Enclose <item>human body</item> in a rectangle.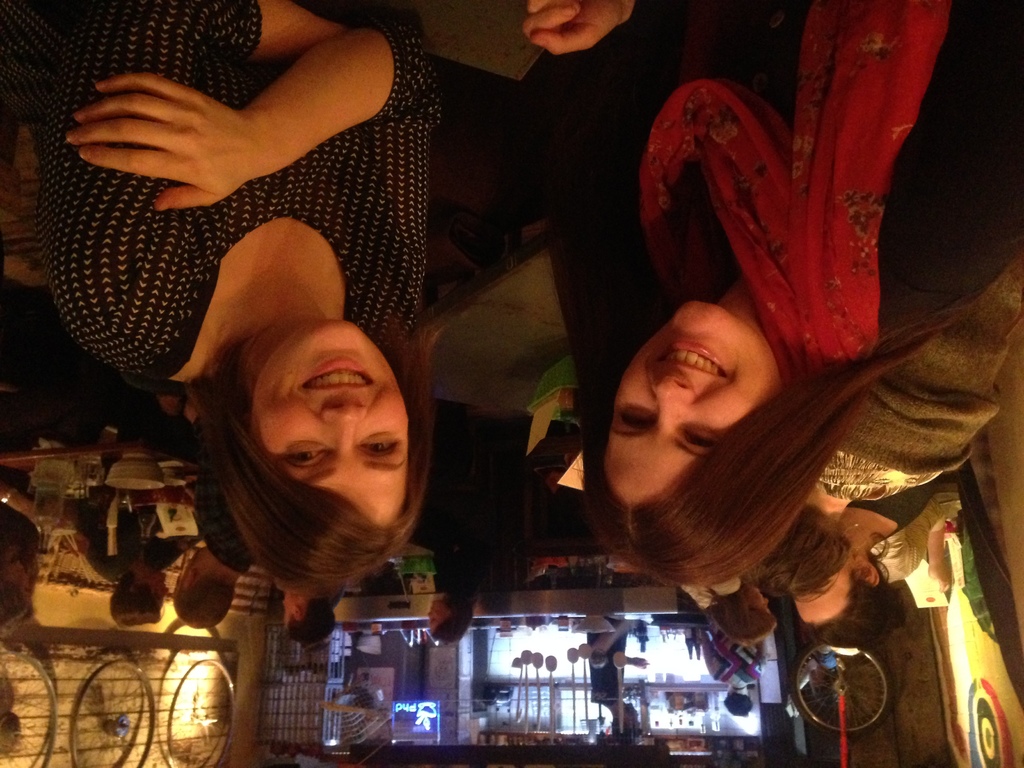
left=190, top=480, right=255, bottom=577.
